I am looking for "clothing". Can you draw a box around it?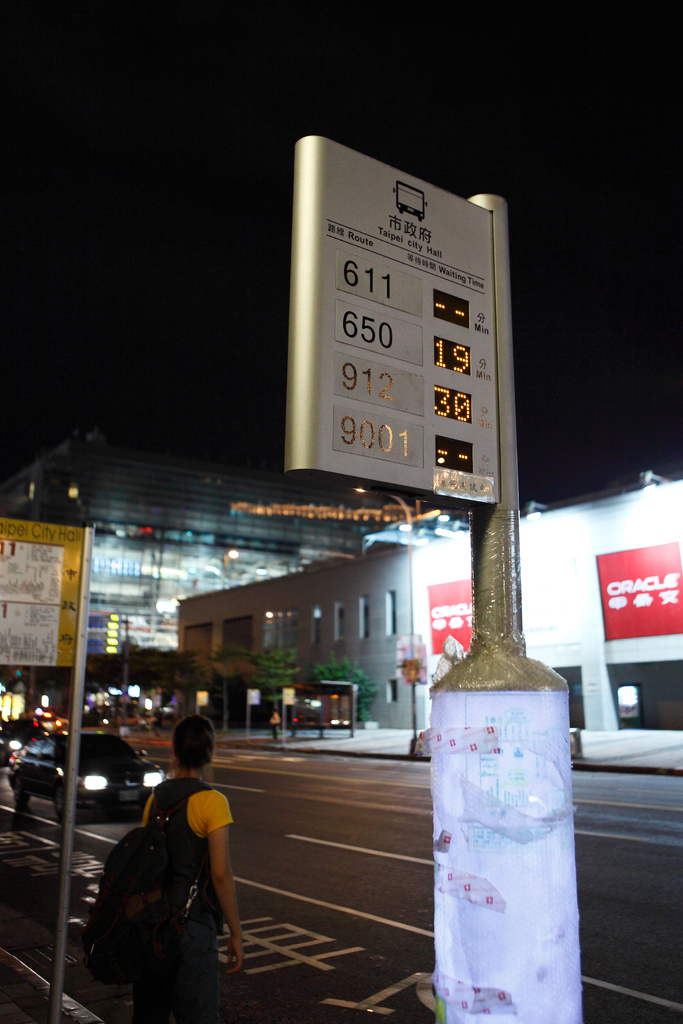
Sure, the bounding box is bbox=[142, 790, 227, 1023].
